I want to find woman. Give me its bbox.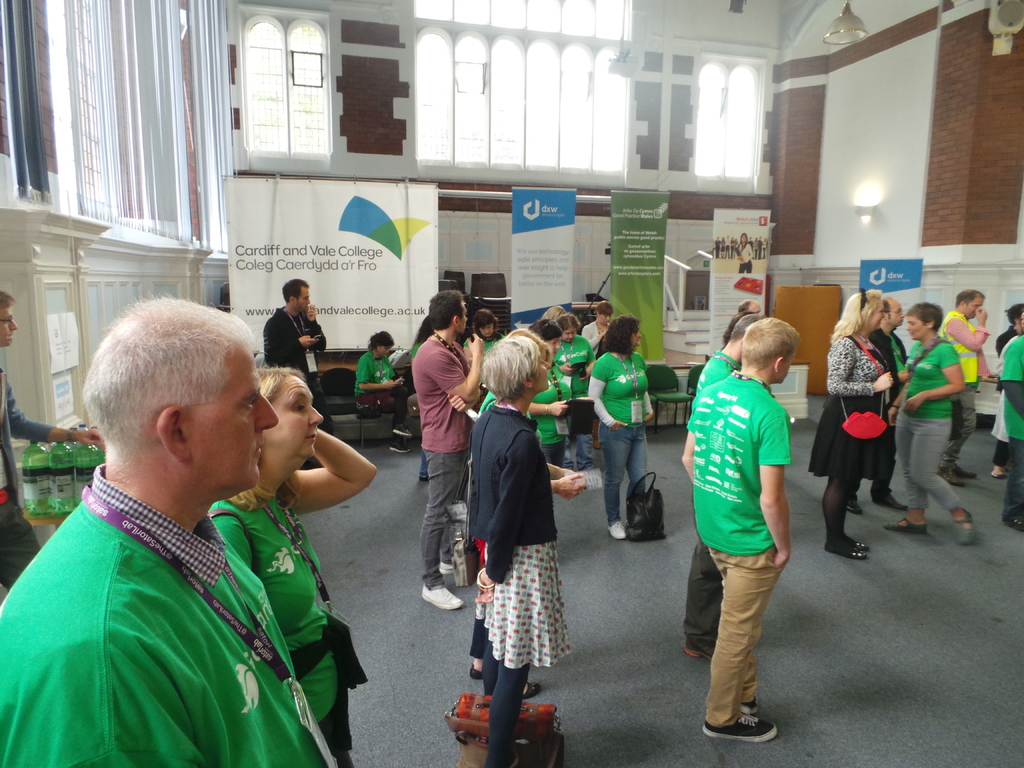
x1=897, y1=303, x2=977, y2=545.
